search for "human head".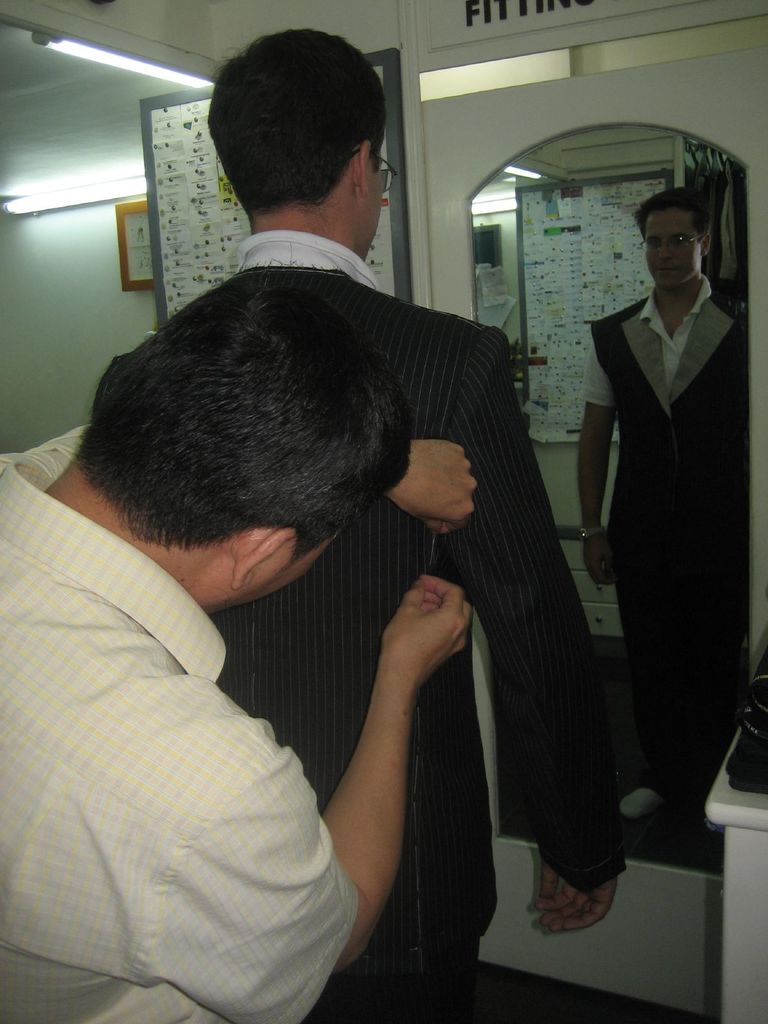
Found at Rect(86, 274, 415, 615).
